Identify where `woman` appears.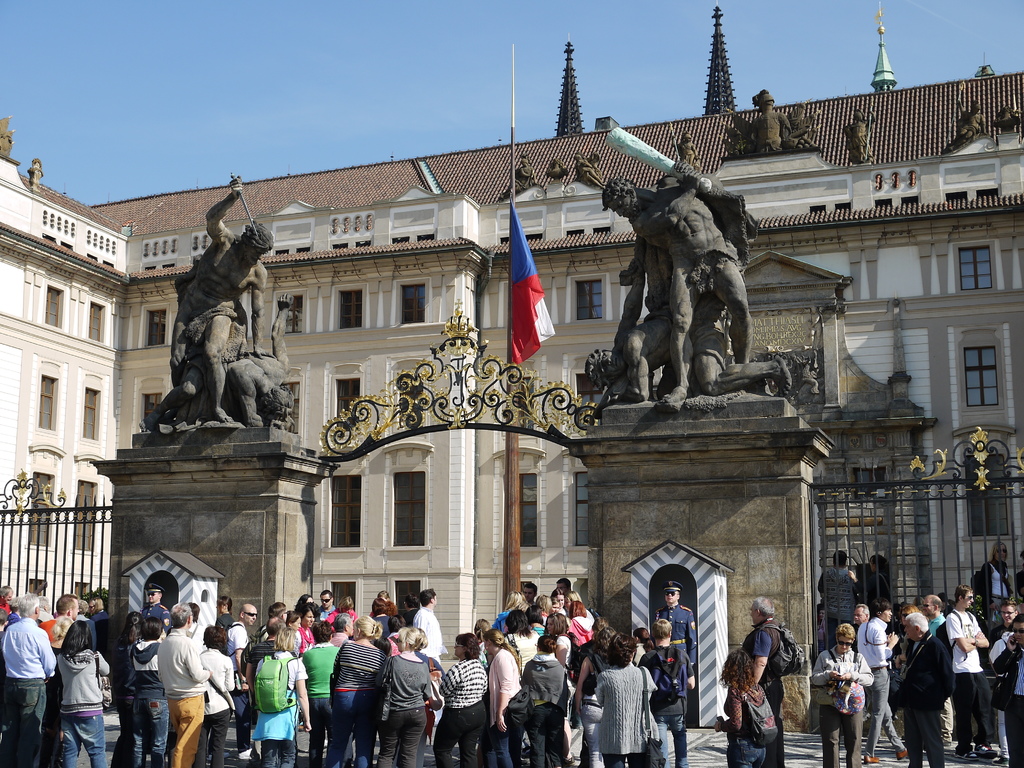
Appears at x1=376, y1=625, x2=432, y2=767.
